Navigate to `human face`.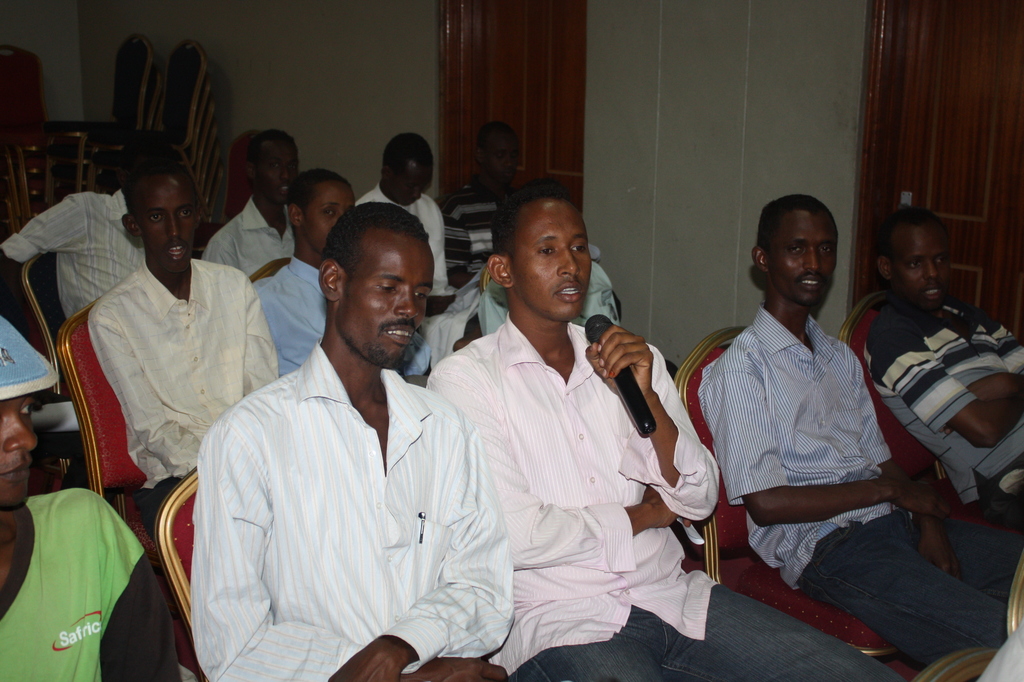
Navigation target: left=396, top=164, right=431, bottom=208.
